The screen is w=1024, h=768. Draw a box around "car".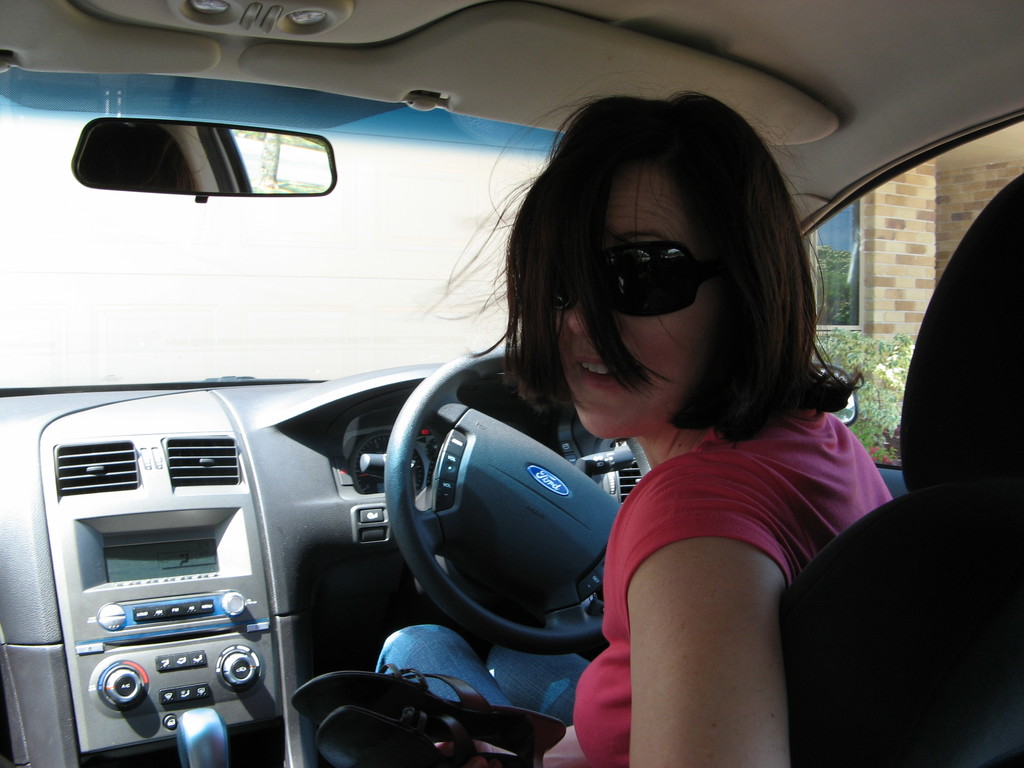
[left=0, top=0, right=1023, bottom=767].
